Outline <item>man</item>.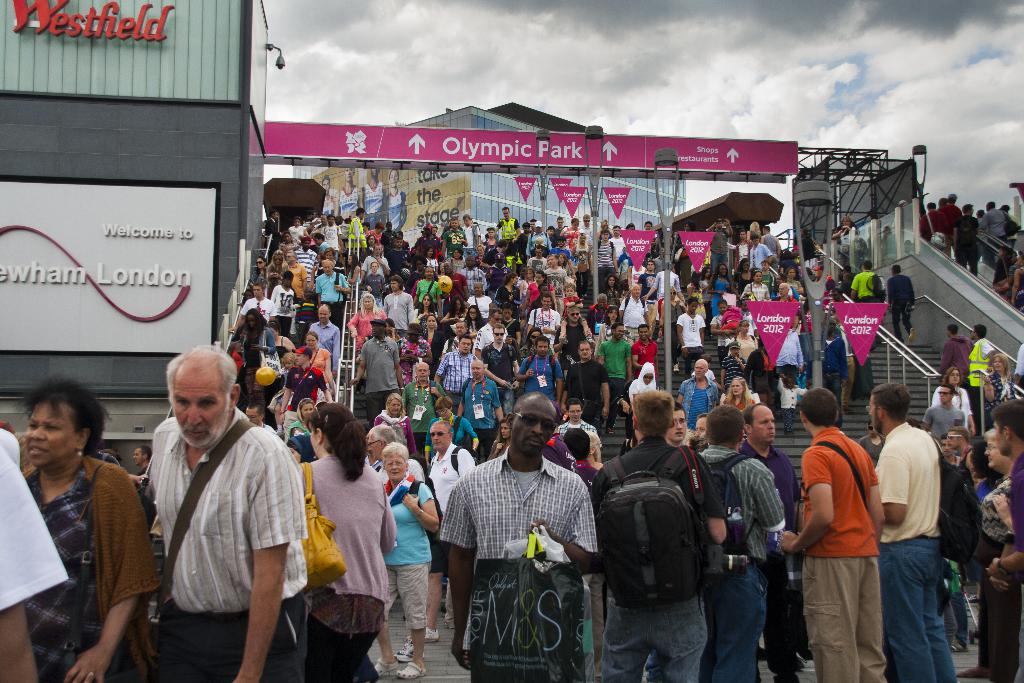
Outline: x1=312 y1=256 x2=351 y2=321.
